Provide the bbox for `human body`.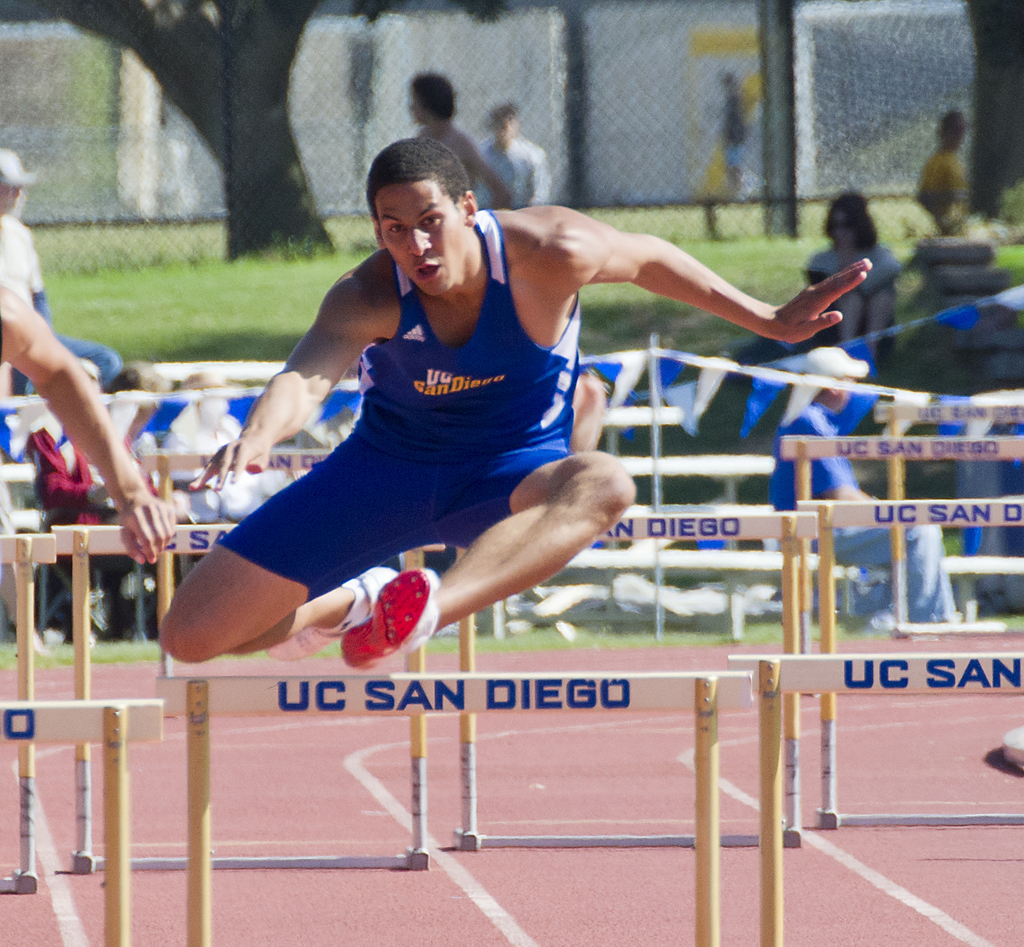
box(769, 411, 956, 627).
